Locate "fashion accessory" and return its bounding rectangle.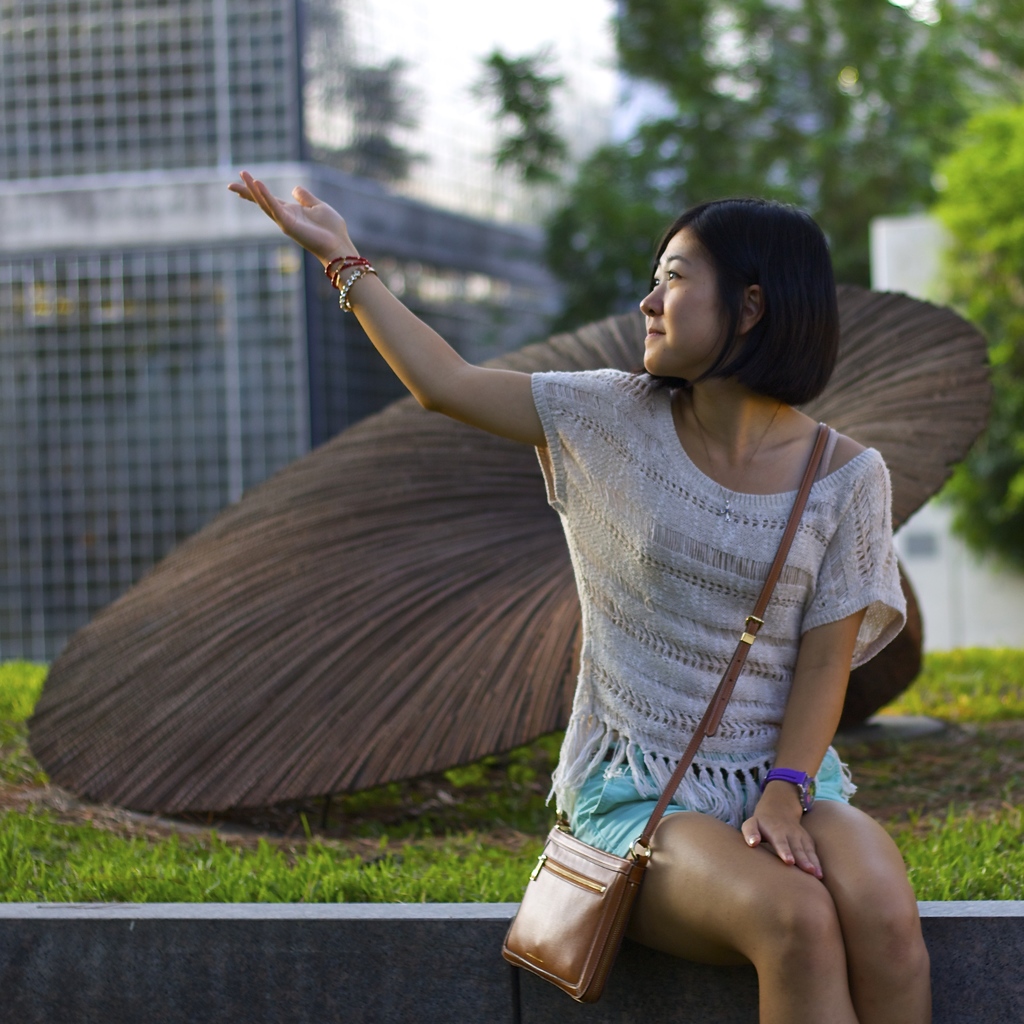
<region>320, 250, 376, 315</region>.
